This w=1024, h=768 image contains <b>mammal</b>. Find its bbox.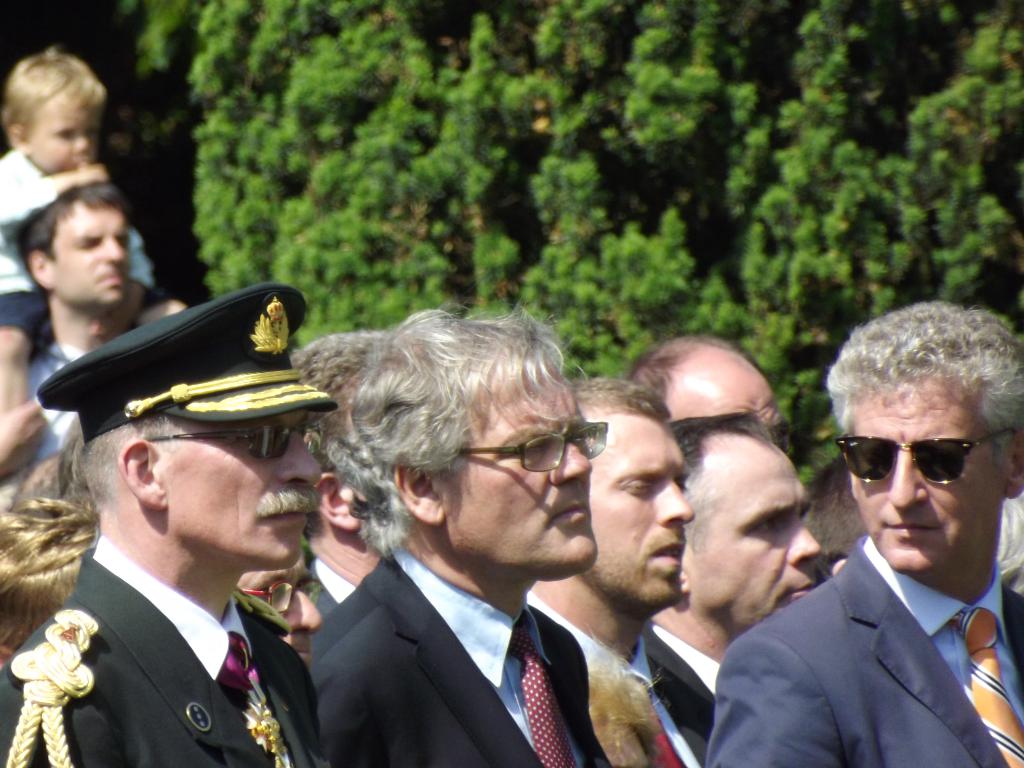
bbox=(259, 308, 674, 756).
